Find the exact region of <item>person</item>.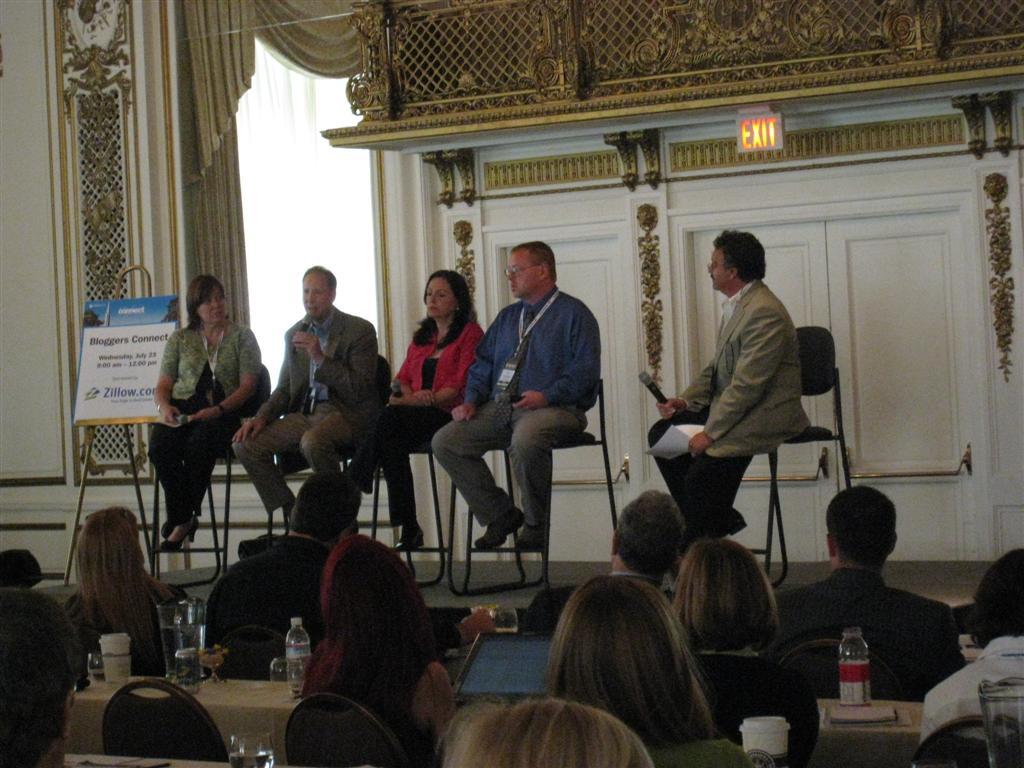
Exact region: rect(0, 589, 79, 764).
